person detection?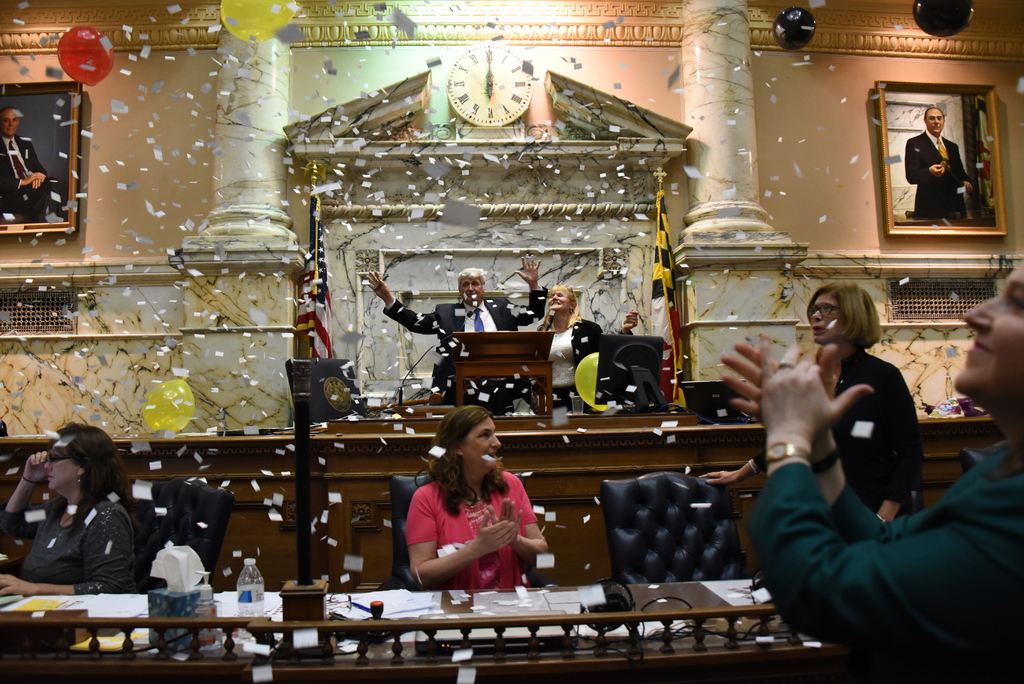
<region>530, 281, 643, 411</region>
